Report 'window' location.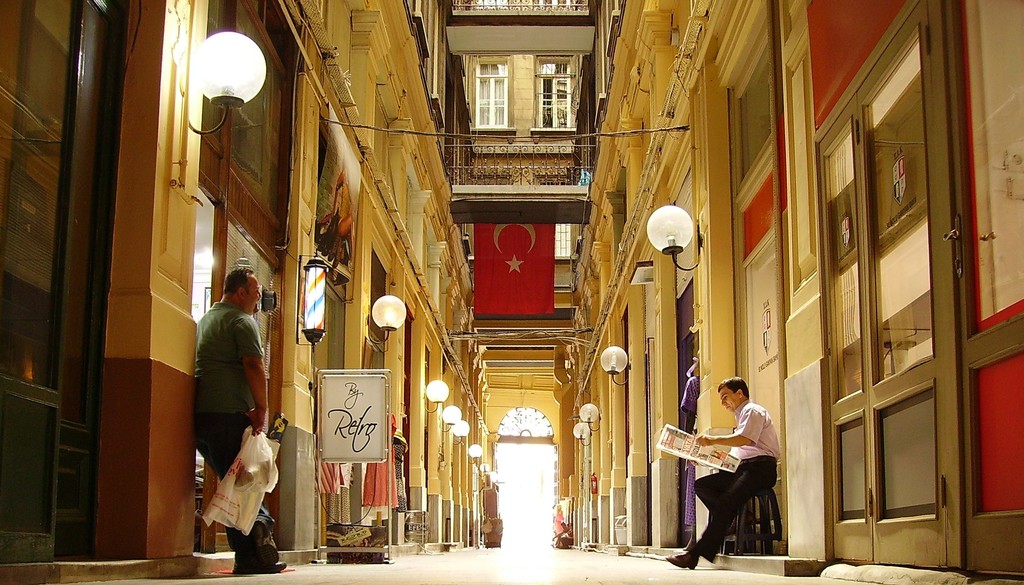
Report: bbox(532, 0, 572, 11).
